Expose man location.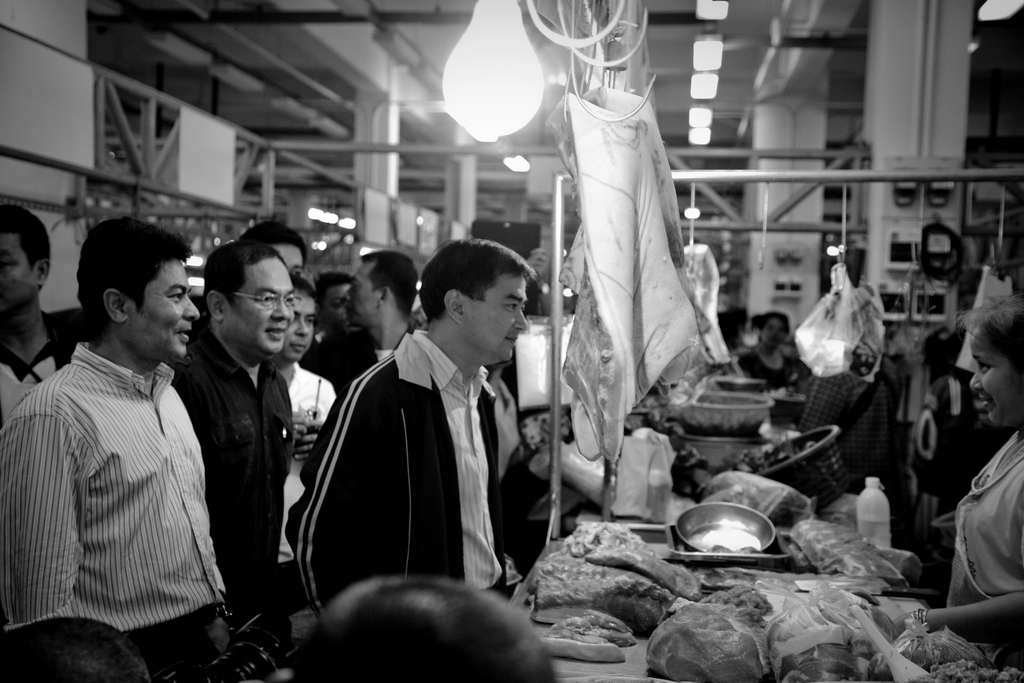
Exposed at BBox(0, 618, 152, 682).
